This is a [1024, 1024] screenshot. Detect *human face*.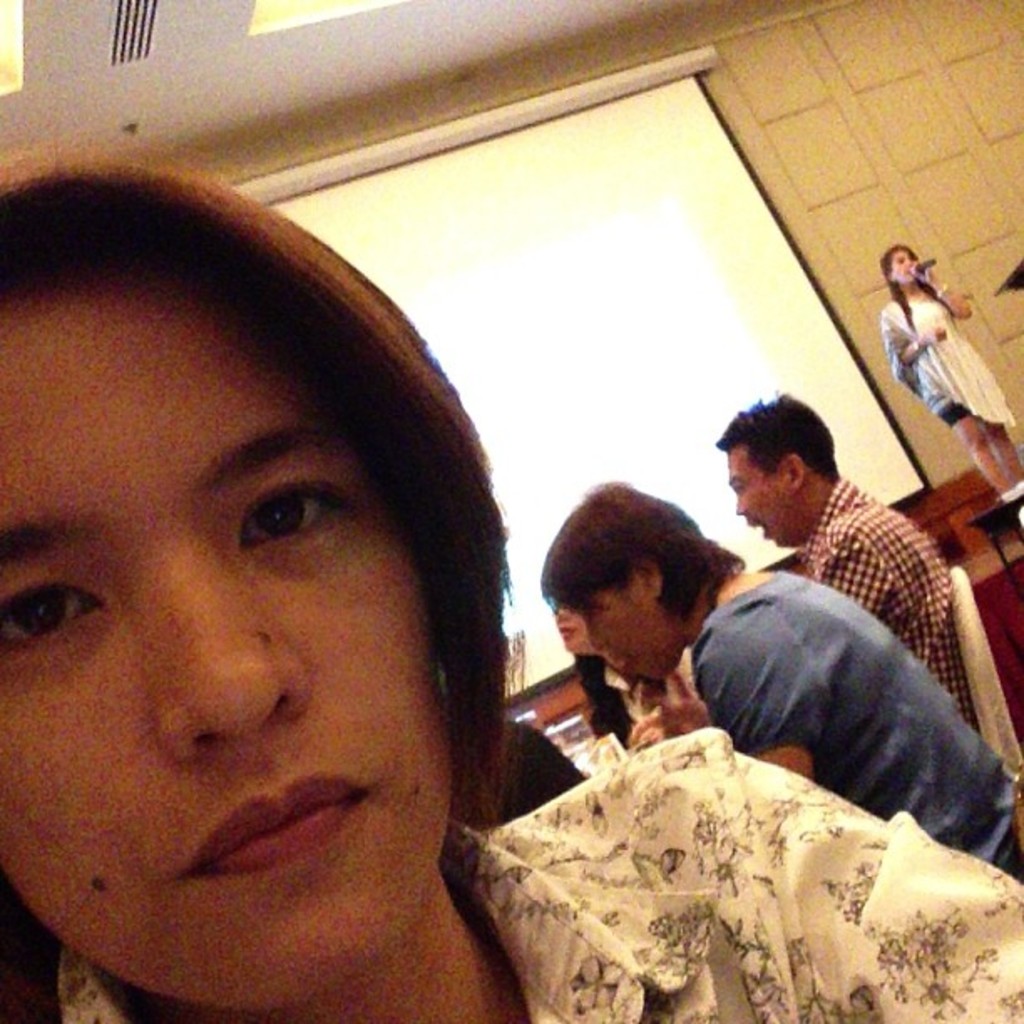
{"x1": 723, "y1": 447, "x2": 812, "y2": 547}.
